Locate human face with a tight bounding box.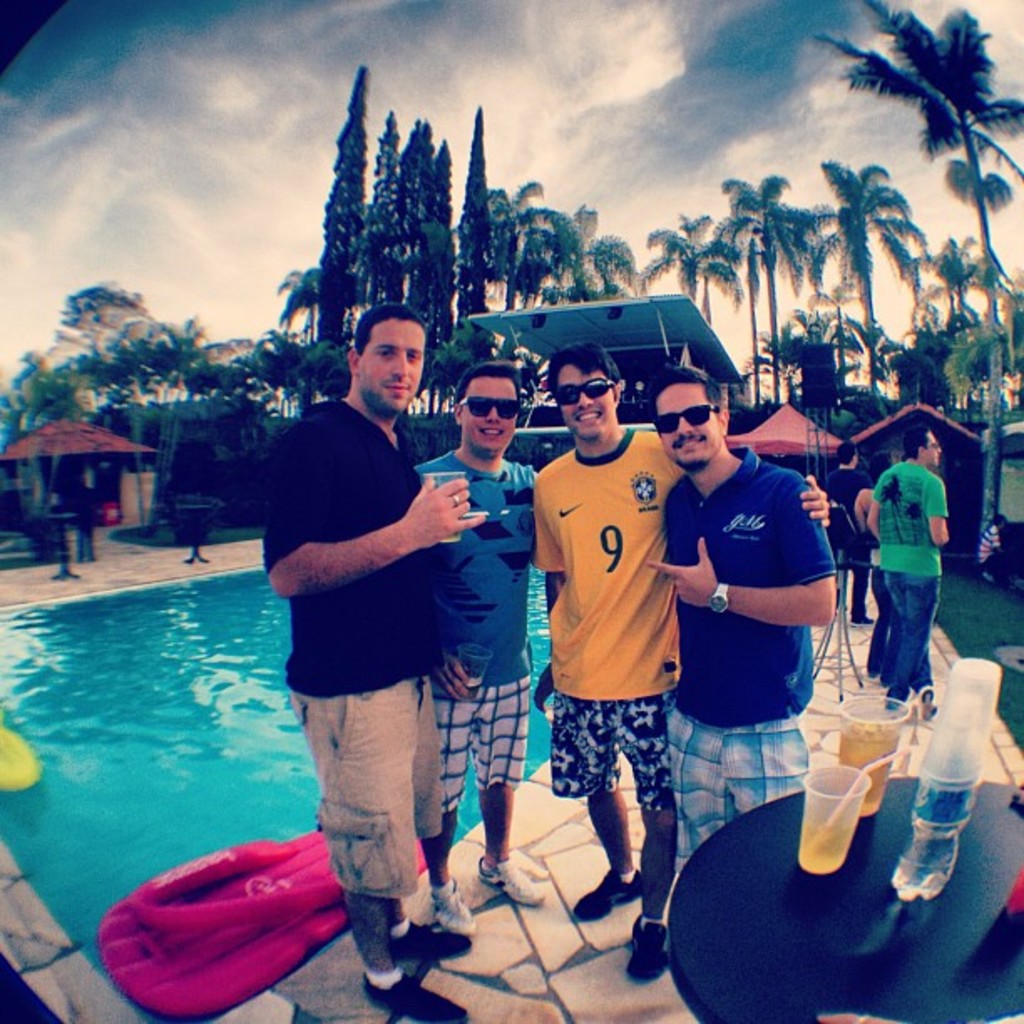
<bbox>646, 388, 730, 474</bbox>.
